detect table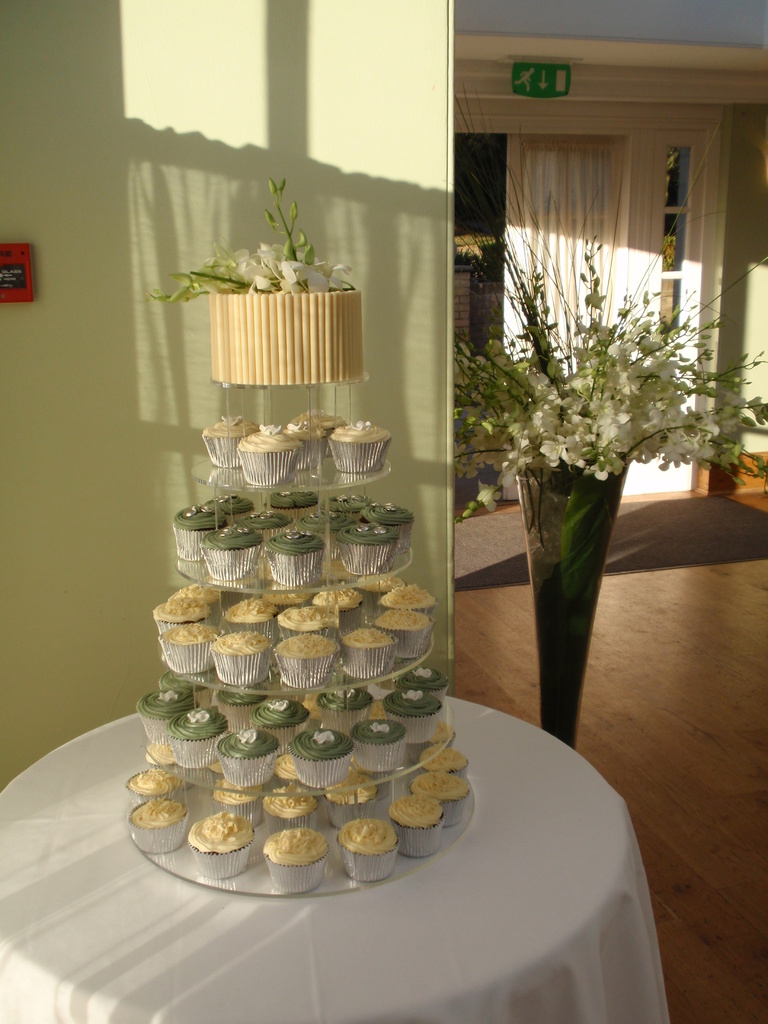
[x1=12, y1=728, x2=666, y2=1018]
